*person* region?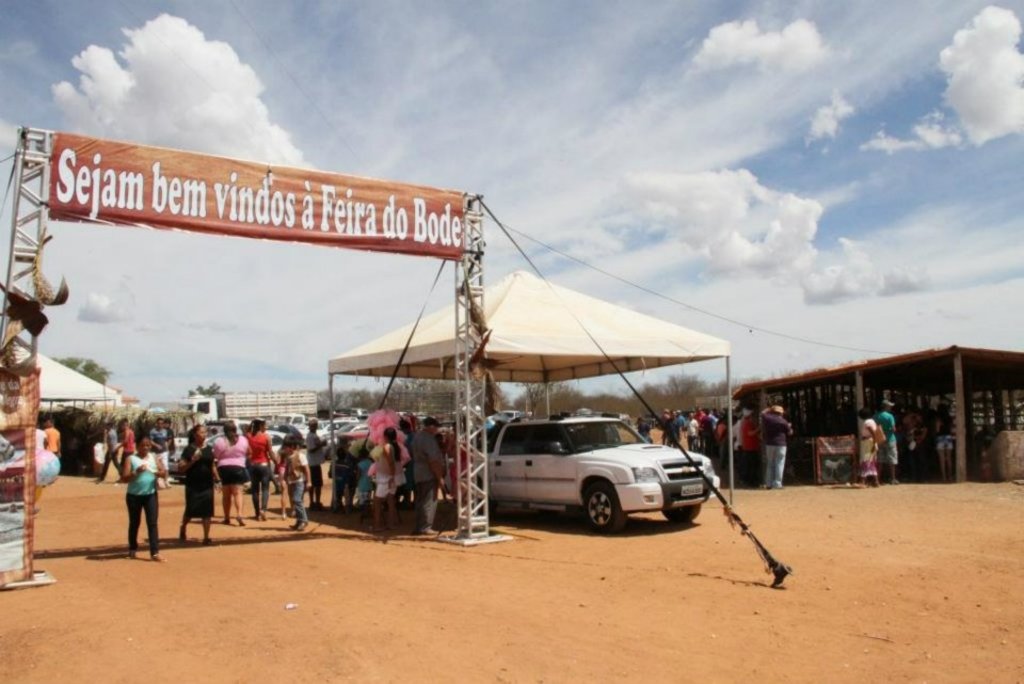
left=91, top=436, right=111, bottom=483
